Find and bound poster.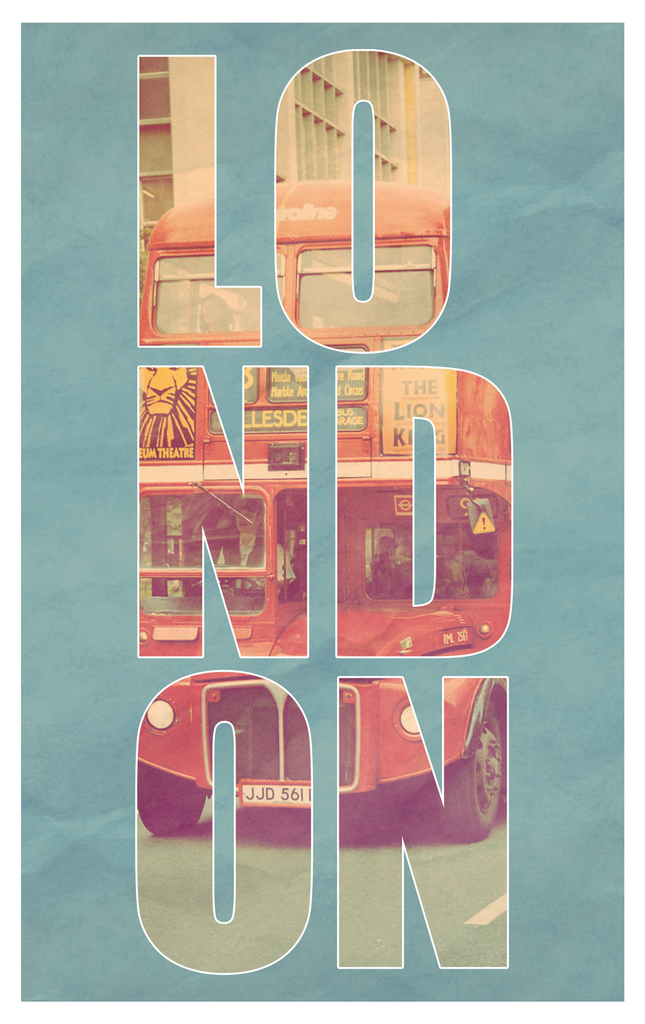
Bound: (left=1, top=3, right=644, bottom=1023).
